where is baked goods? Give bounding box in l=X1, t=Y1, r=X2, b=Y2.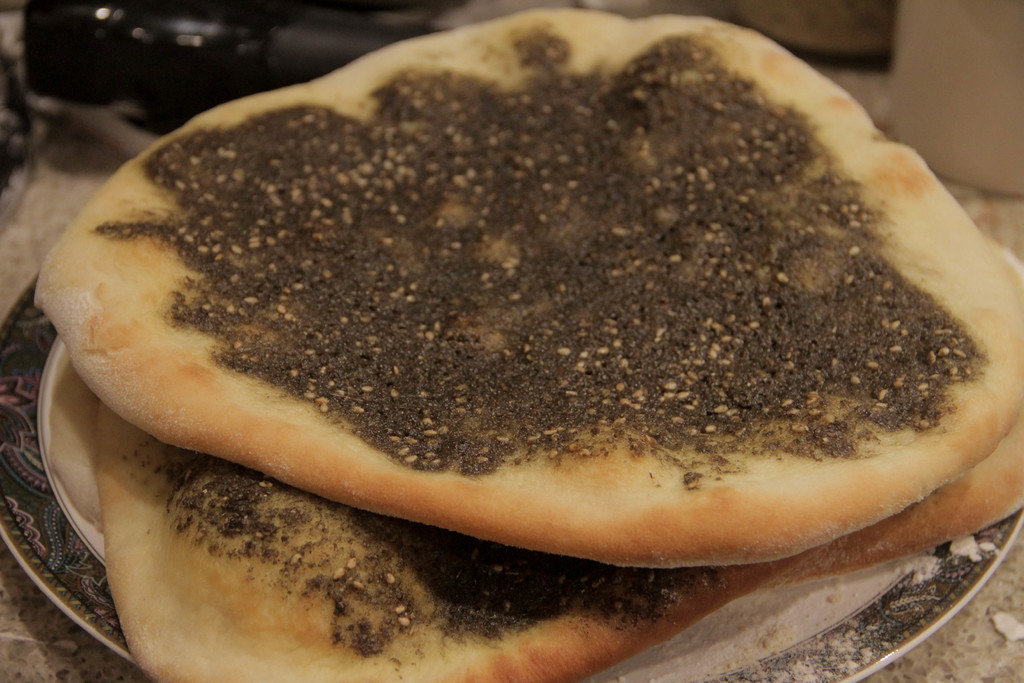
l=82, t=231, r=1023, b=682.
